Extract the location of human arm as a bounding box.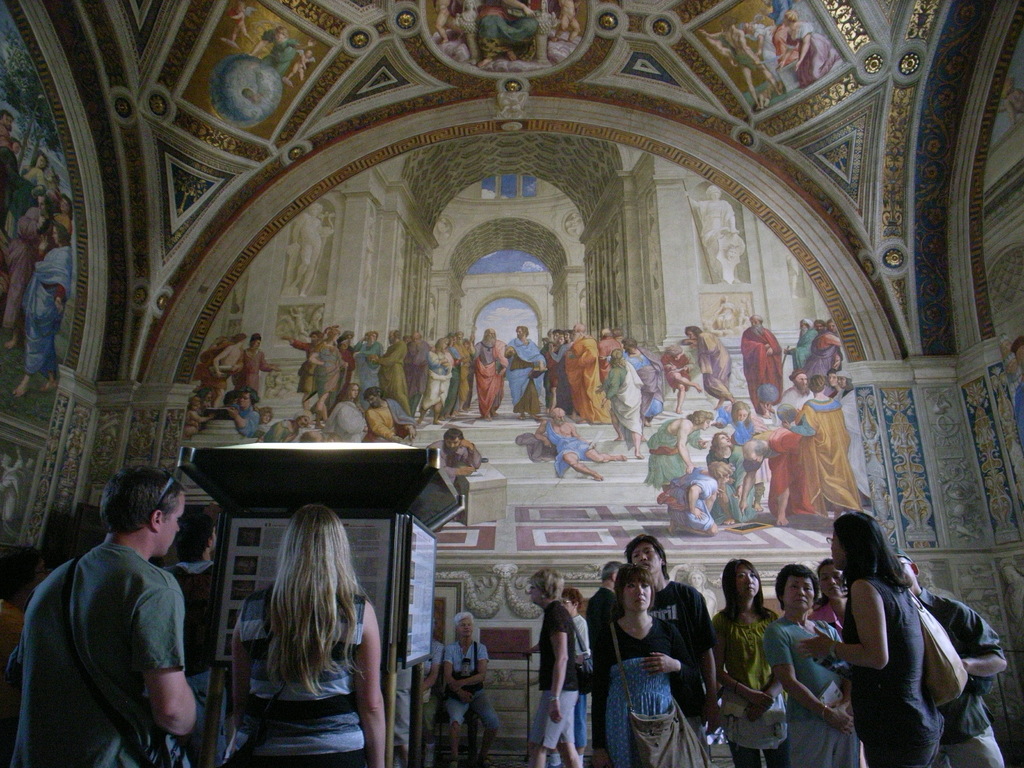
l=636, t=621, r=698, b=680.
